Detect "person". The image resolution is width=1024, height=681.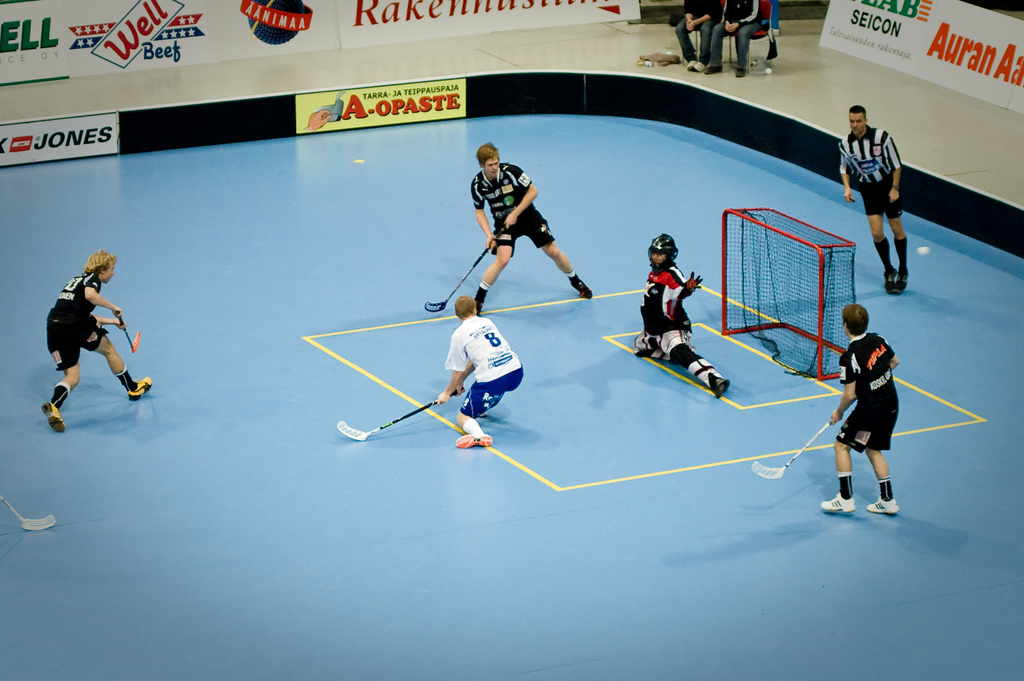
BBox(674, 0, 719, 72).
